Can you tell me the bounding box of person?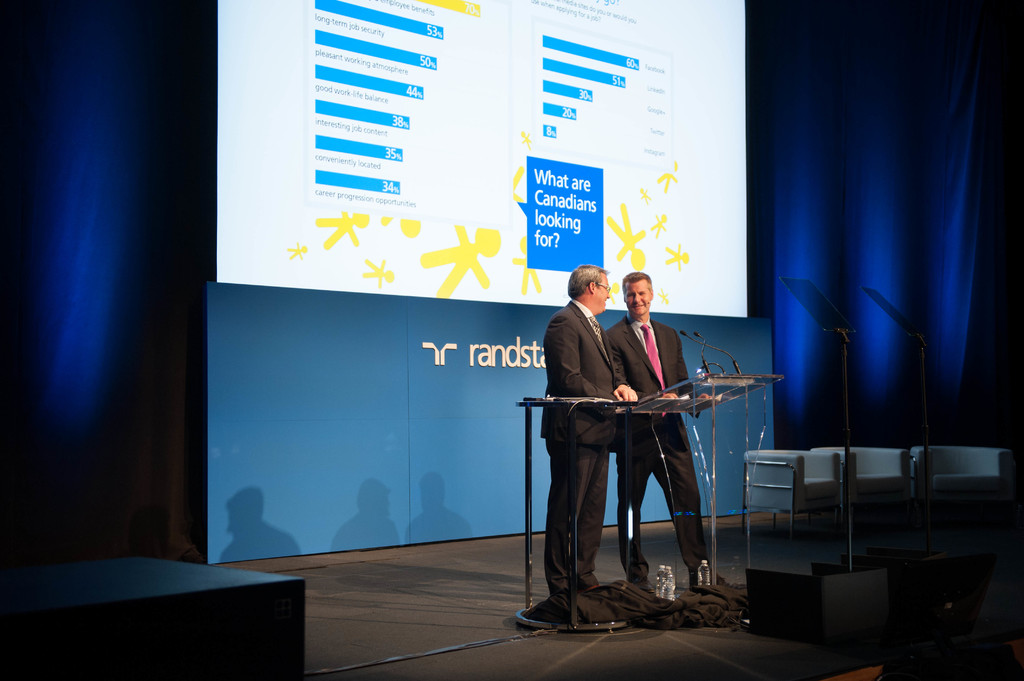
(546, 262, 641, 618).
